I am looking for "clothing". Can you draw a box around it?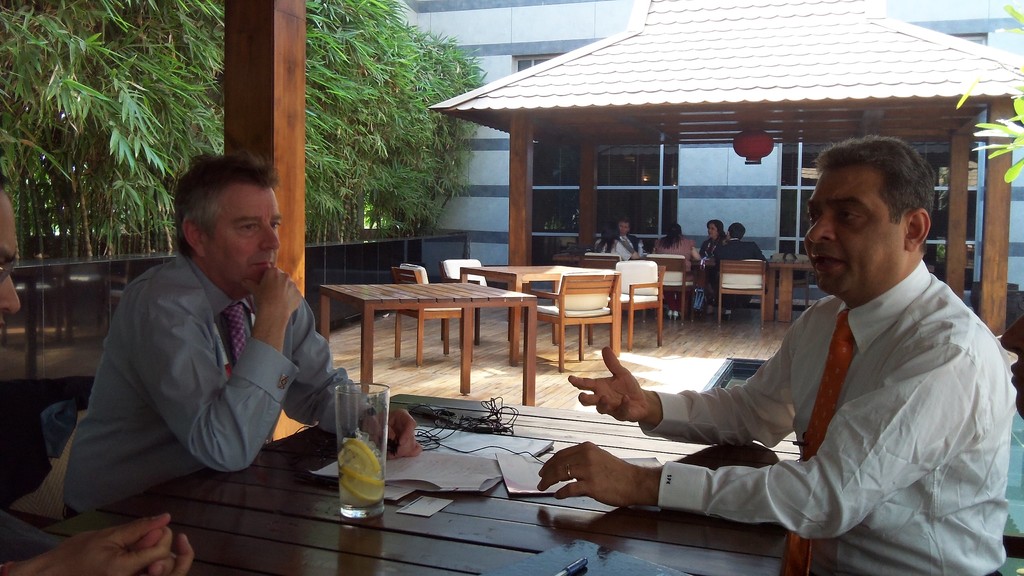
Sure, the bounding box is (595,240,627,259).
